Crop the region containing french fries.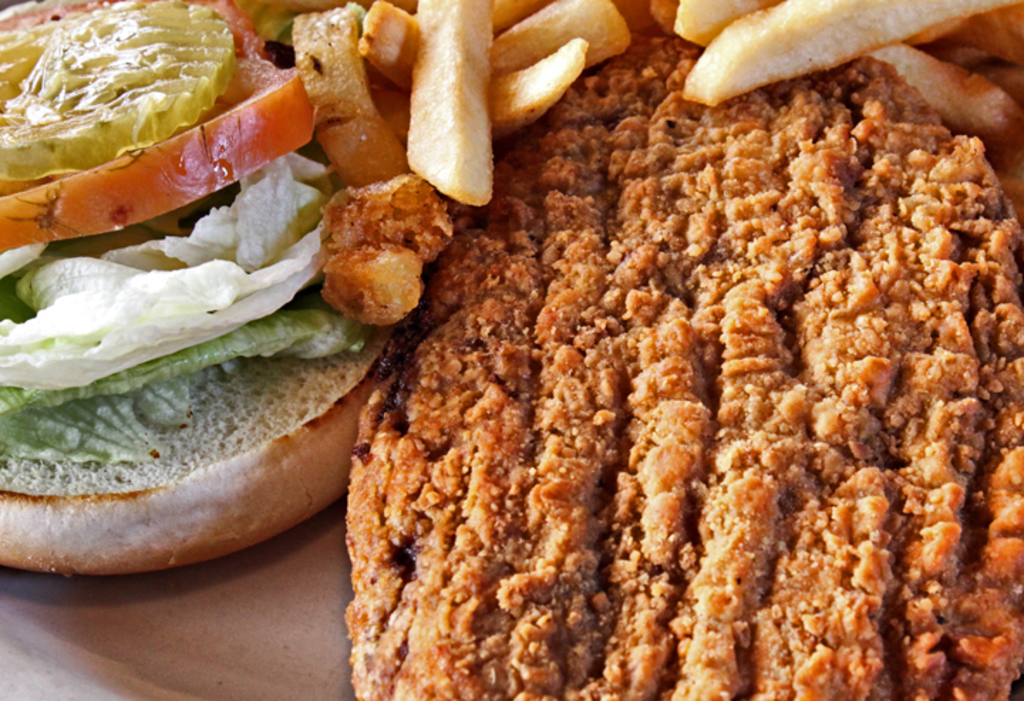
Crop region: (left=668, top=0, right=781, bottom=47).
